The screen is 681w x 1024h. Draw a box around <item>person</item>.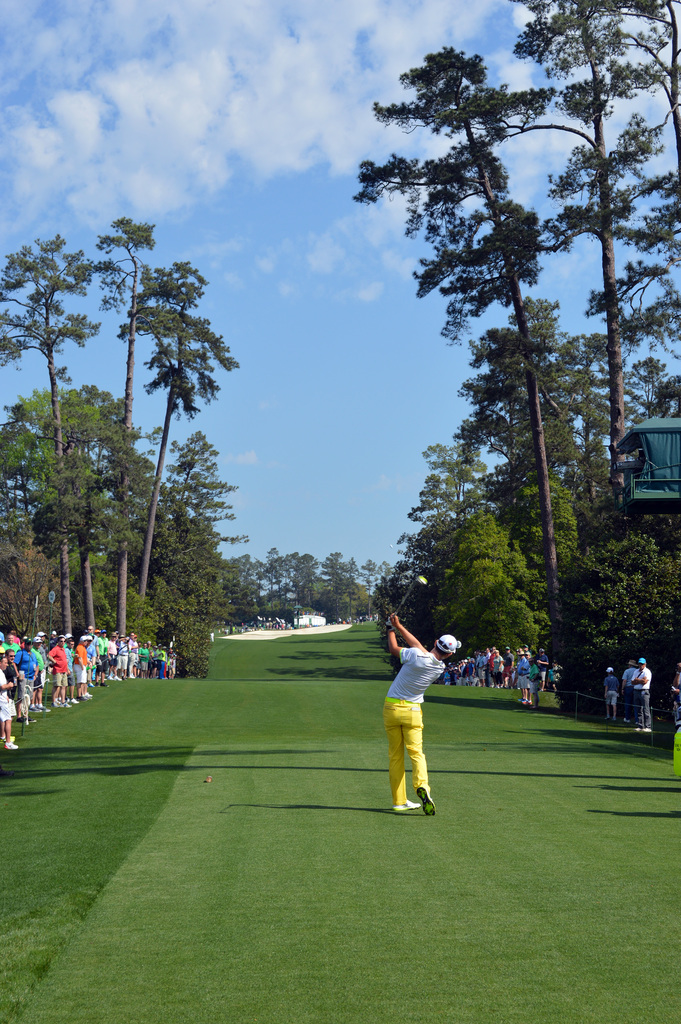
[521, 652, 531, 705].
